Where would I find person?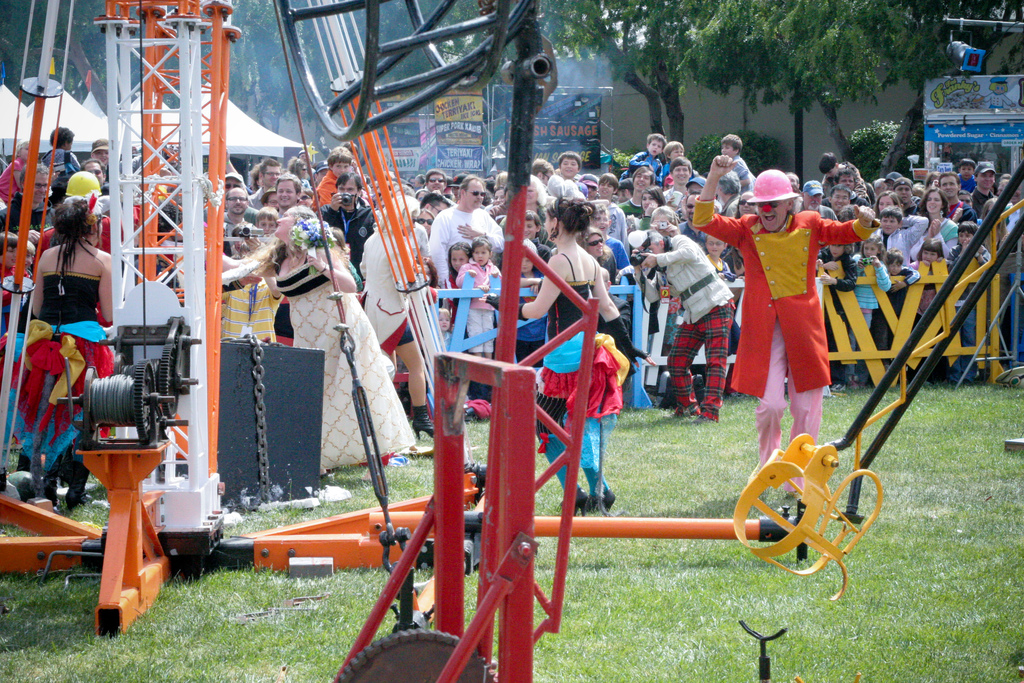
At (left=738, top=134, right=856, bottom=470).
